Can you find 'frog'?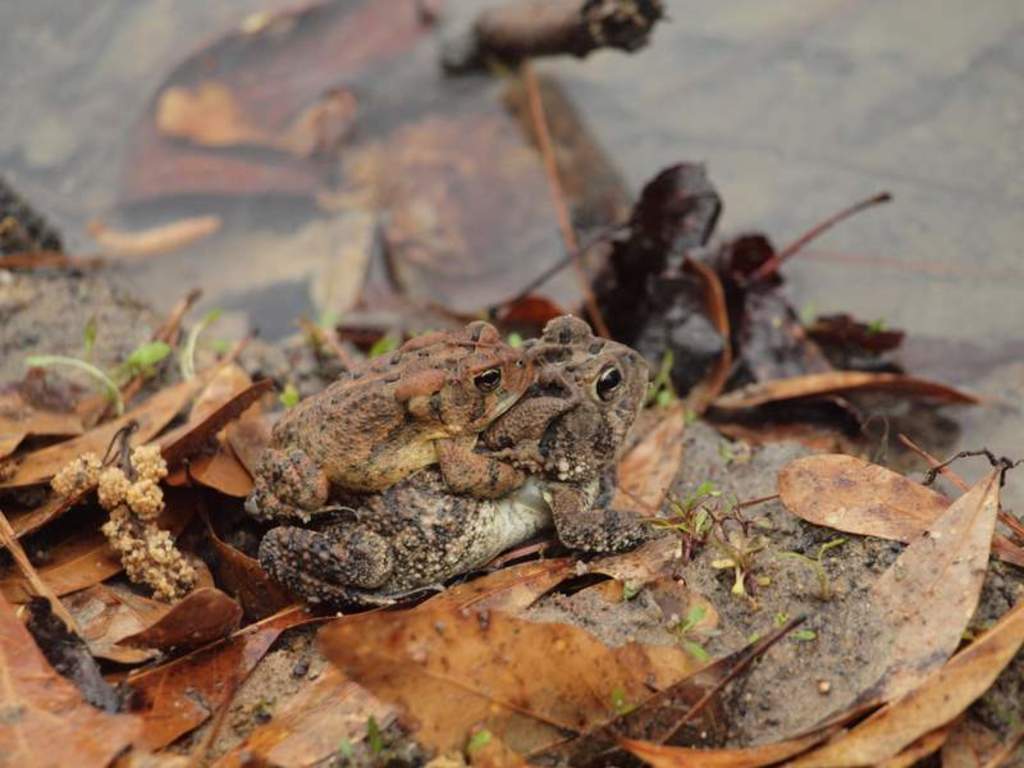
Yes, bounding box: (left=237, top=320, right=543, bottom=524).
